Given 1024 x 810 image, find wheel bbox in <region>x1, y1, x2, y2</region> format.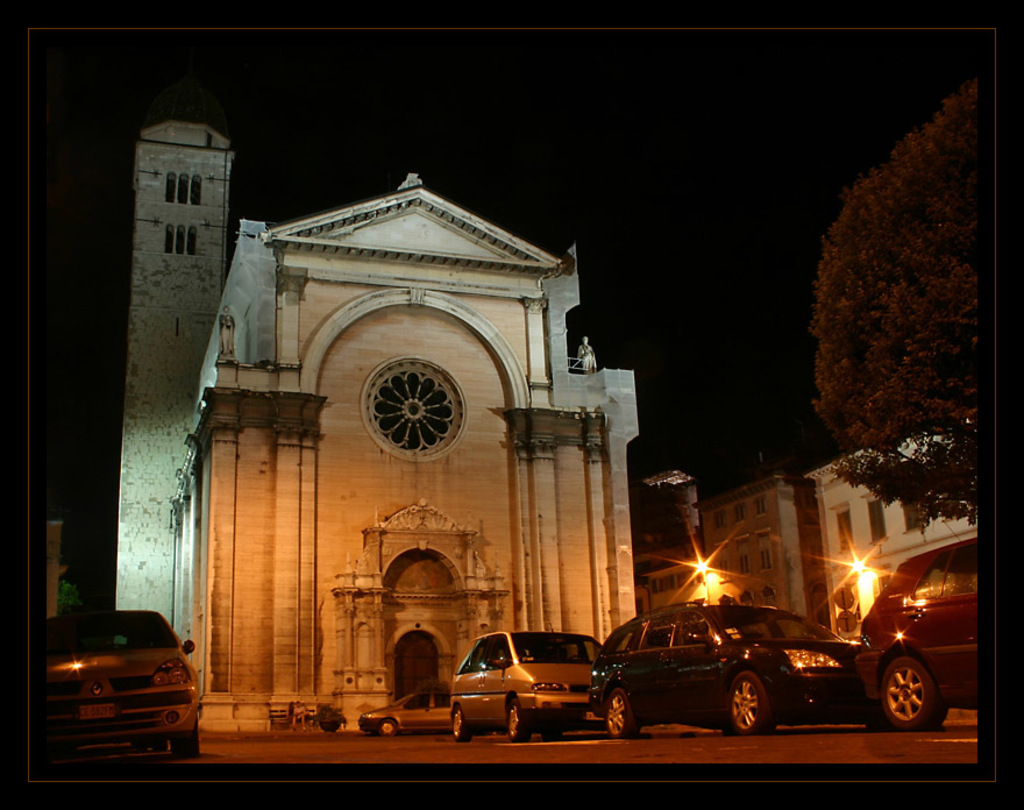
<region>879, 656, 945, 726</region>.
